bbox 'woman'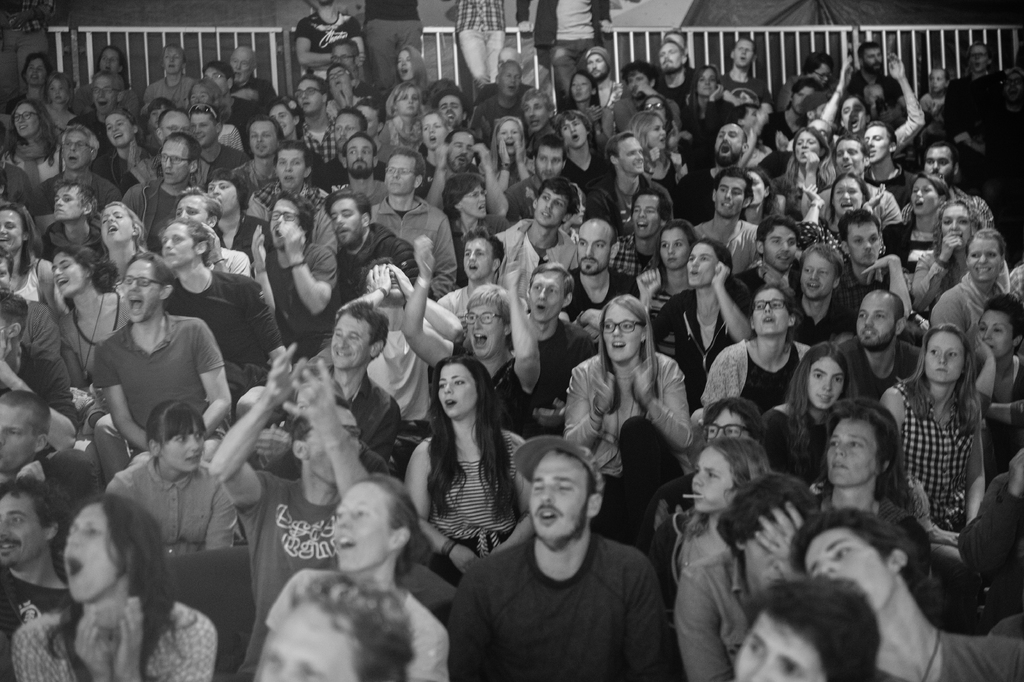
(left=100, top=107, right=156, bottom=196)
